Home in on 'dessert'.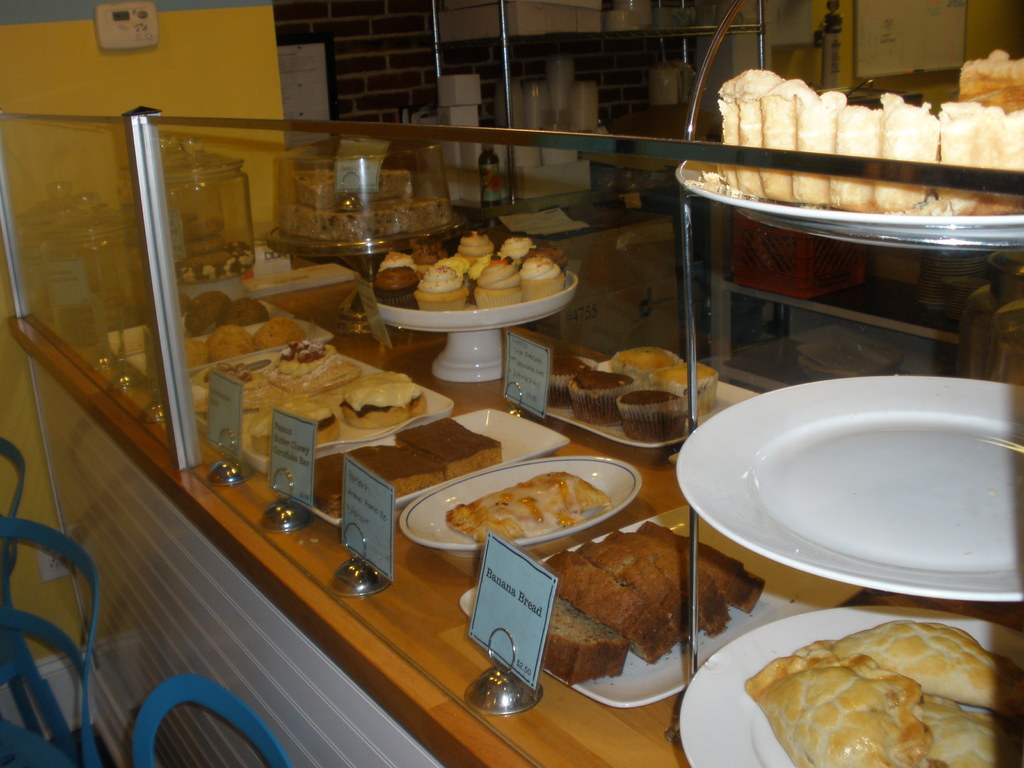
Homed in at region(669, 55, 1022, 196).
